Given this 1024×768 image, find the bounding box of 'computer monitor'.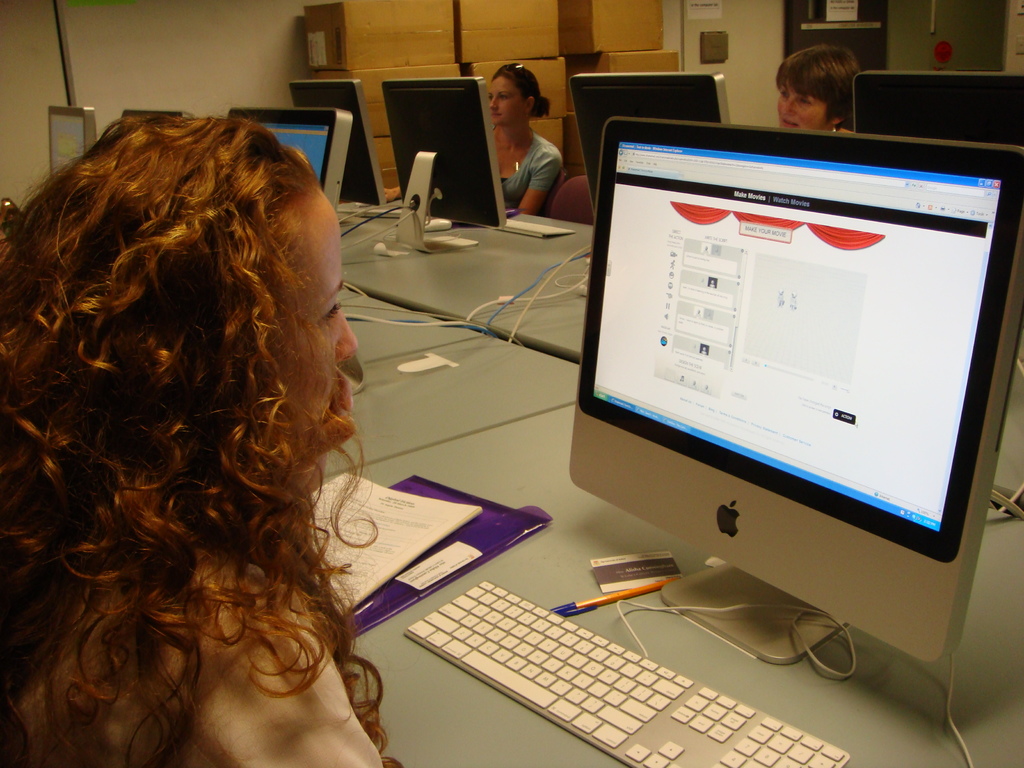
select_region(221, 100, 344, 205).
